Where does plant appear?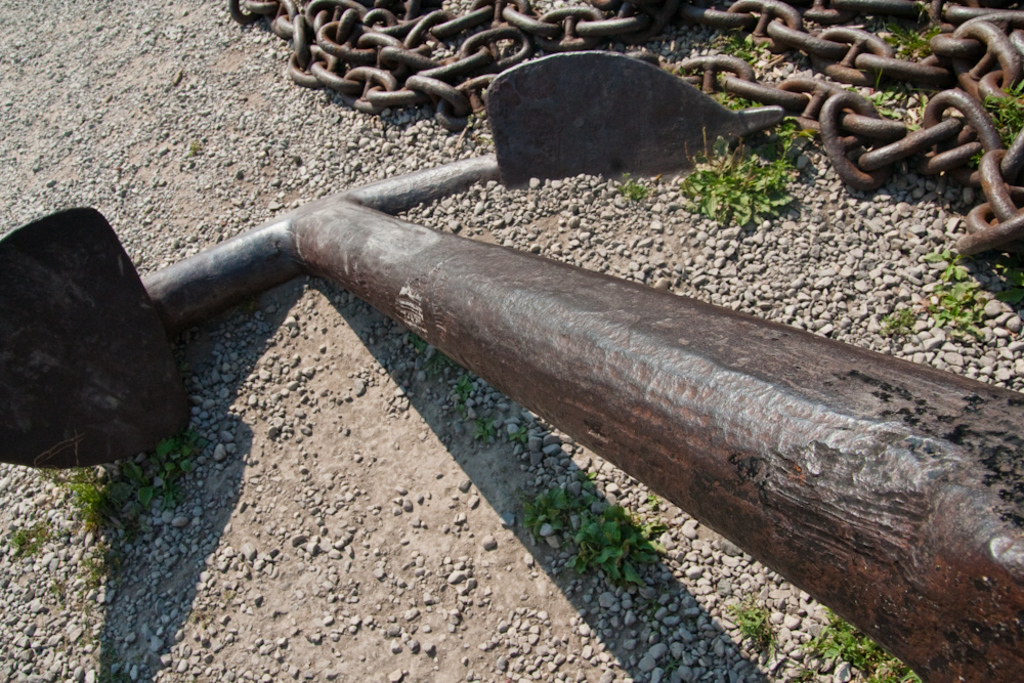
Appears at l=797, t=607, r=869, b=675.
